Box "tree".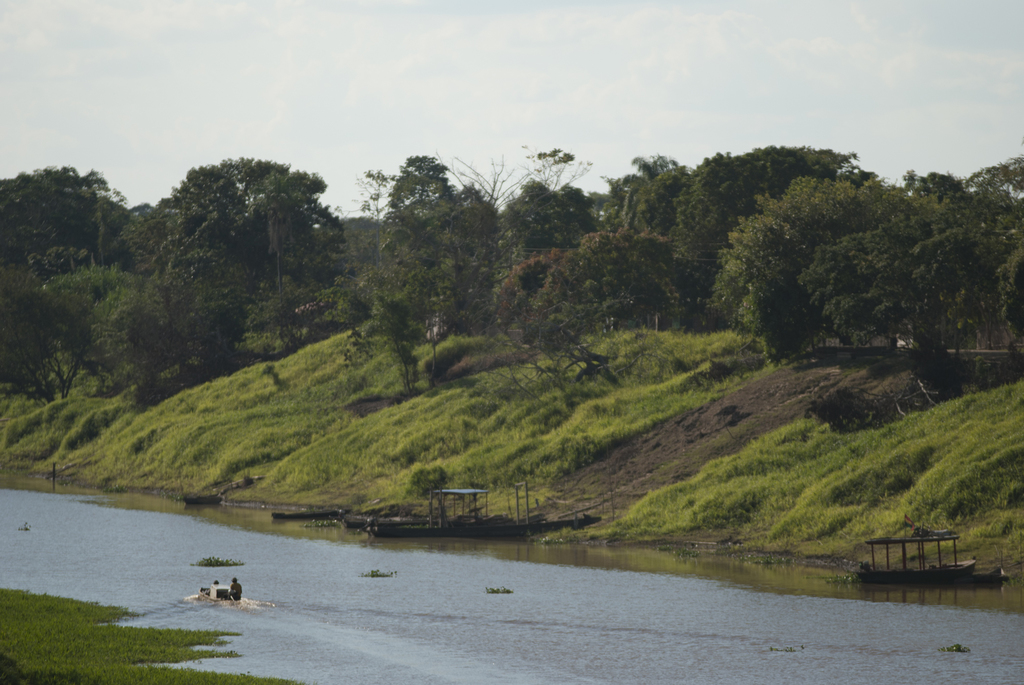
{"x1": 796, "y1": 205, "x2": 1000, "y2": 365}.
